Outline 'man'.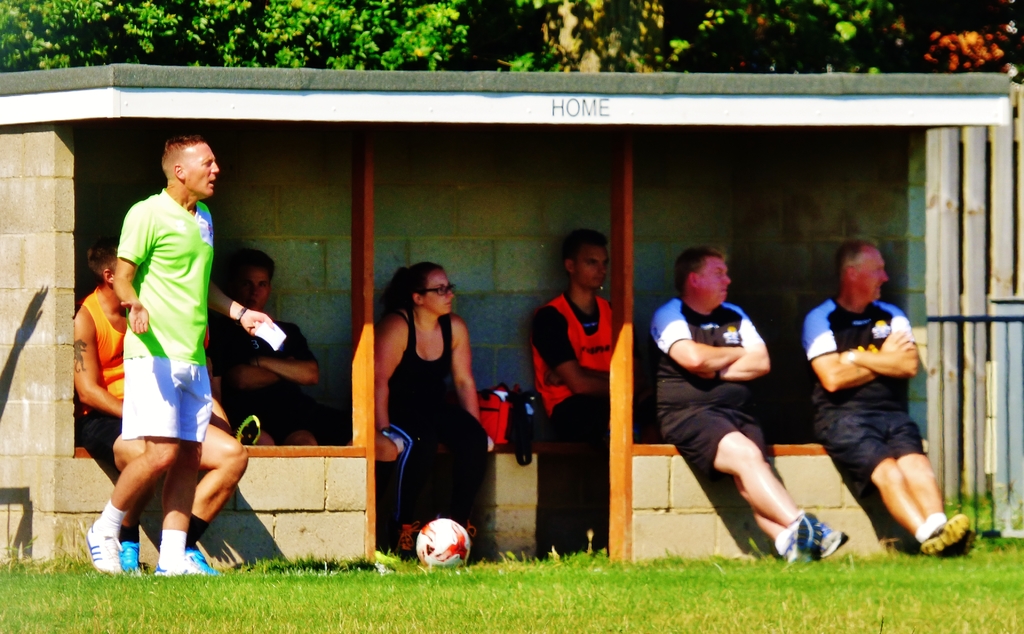
Outline: [x1=645, y1=242, x2=847, y2=567].
